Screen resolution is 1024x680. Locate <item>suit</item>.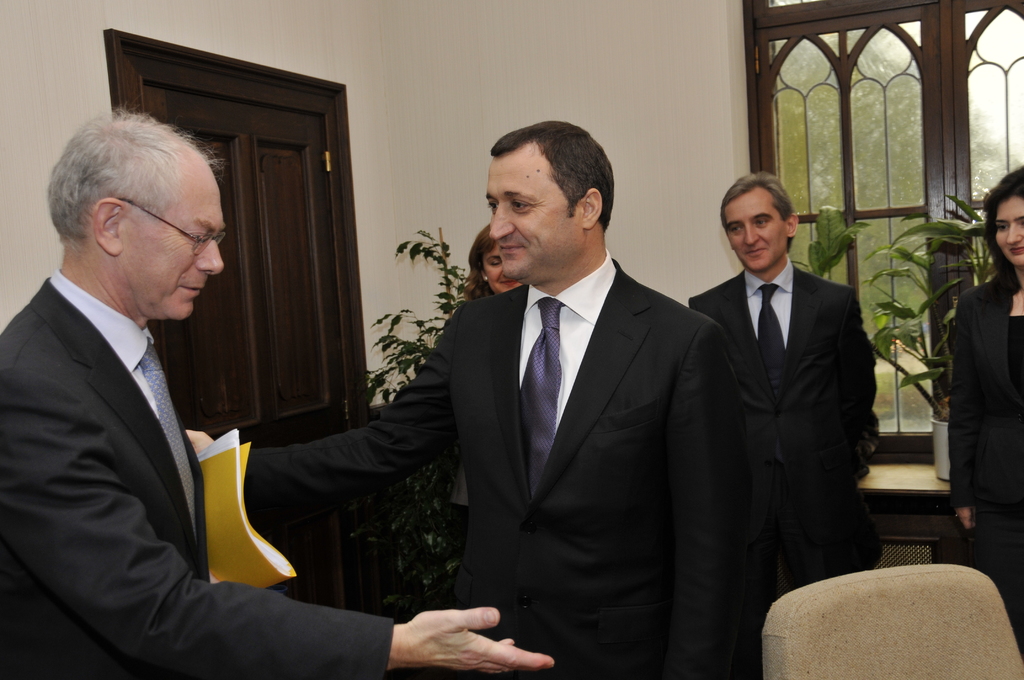
select_region(201, 286, 744, 679).
